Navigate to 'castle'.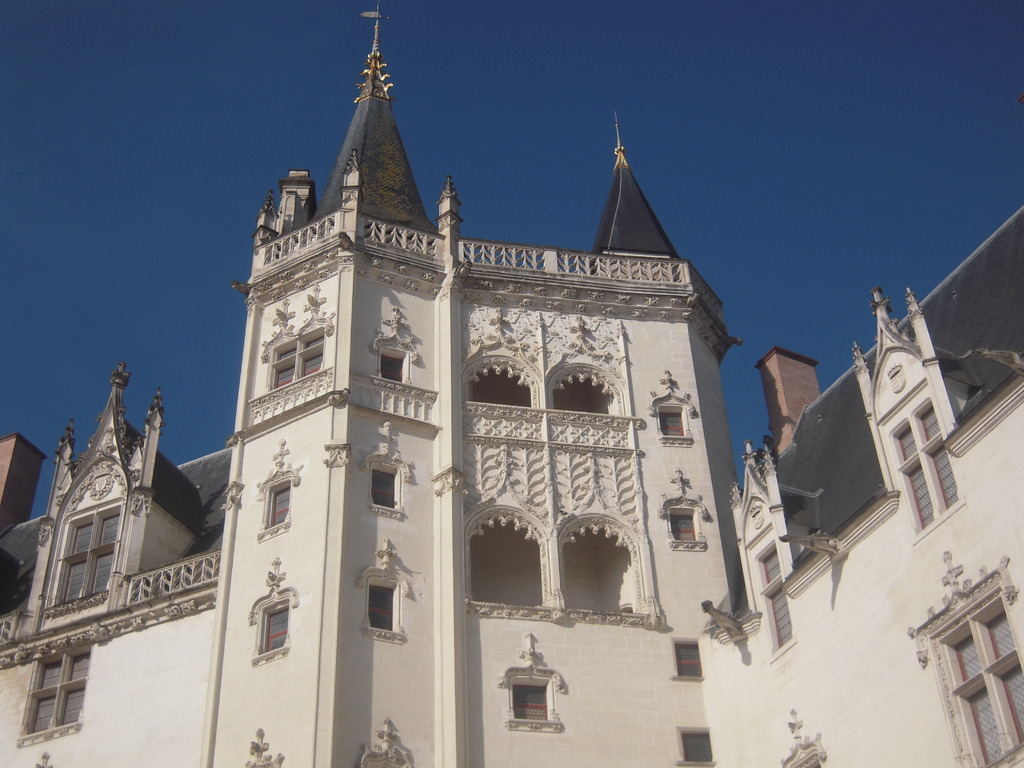
Navigation target: select_region(0, 3, 1023, 767).
